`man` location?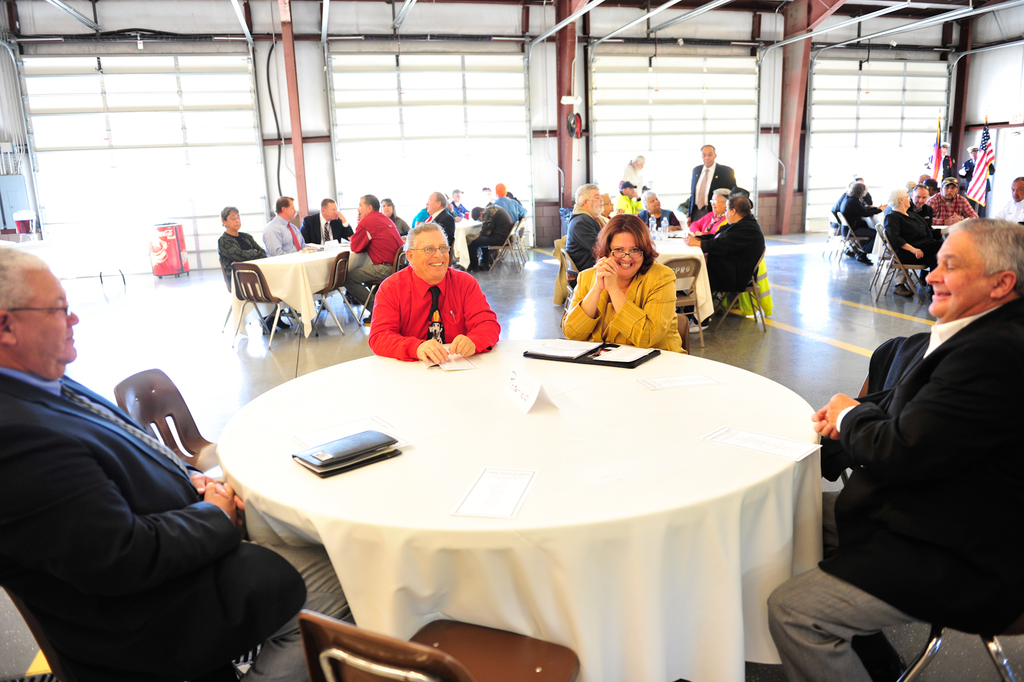
(x1=373, y1=220, x2=499, y2=362)
